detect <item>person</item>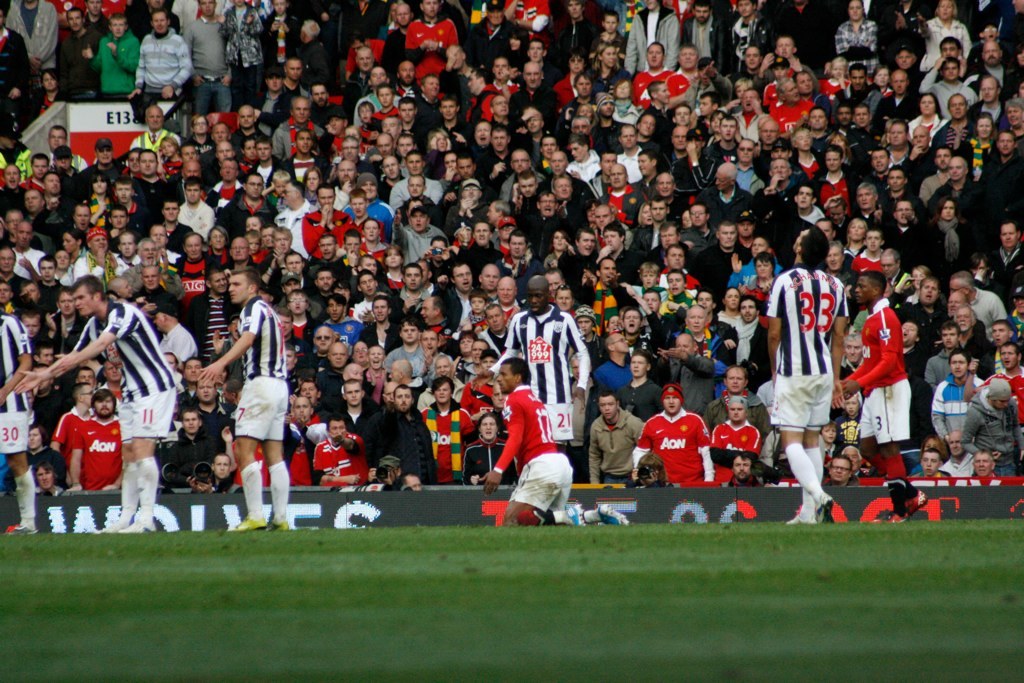
[x1=971, y1=449, x2=1001, y2=480]
